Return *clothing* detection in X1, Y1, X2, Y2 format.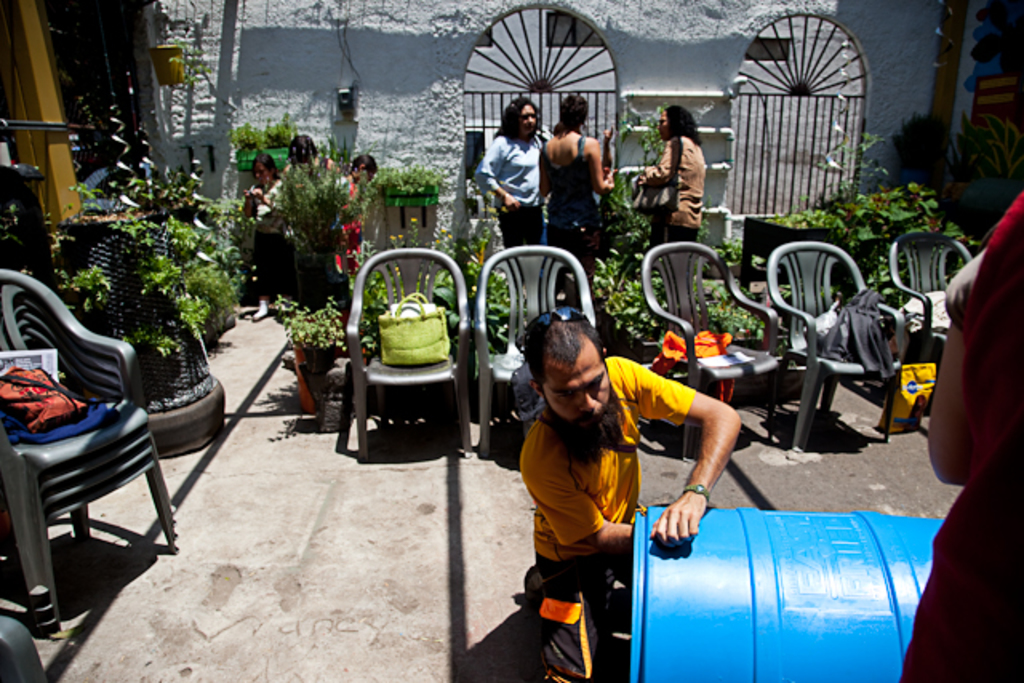
514, 352, 664, 632.
